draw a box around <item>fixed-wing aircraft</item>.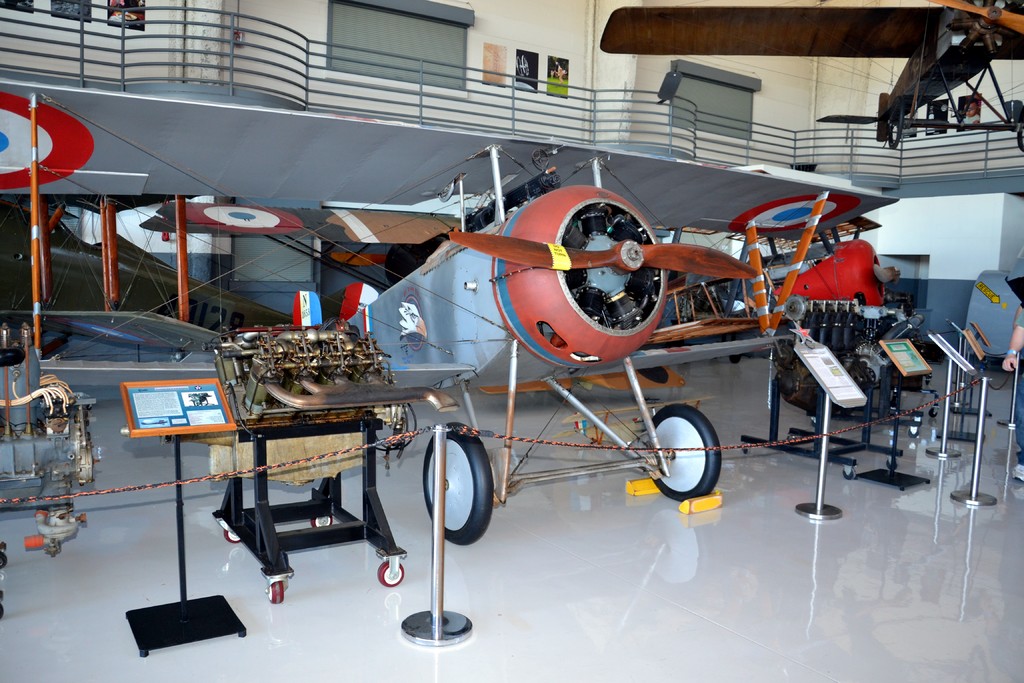
select_region(0, 194, 382, 361).
